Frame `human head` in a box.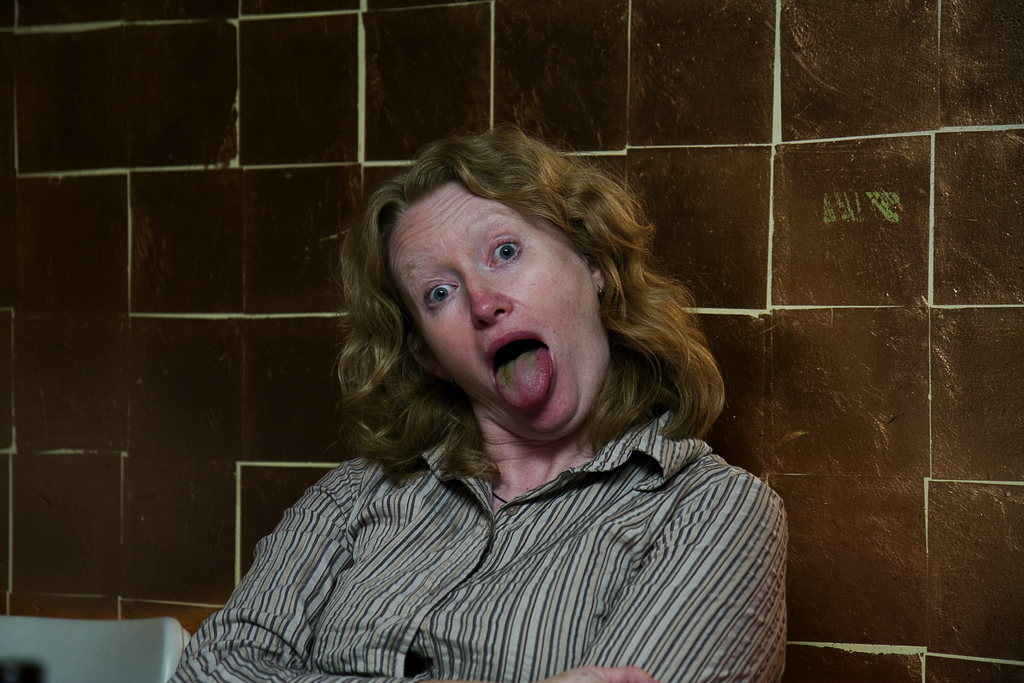
x1=340, y1=124, x2=707, y2=441.
